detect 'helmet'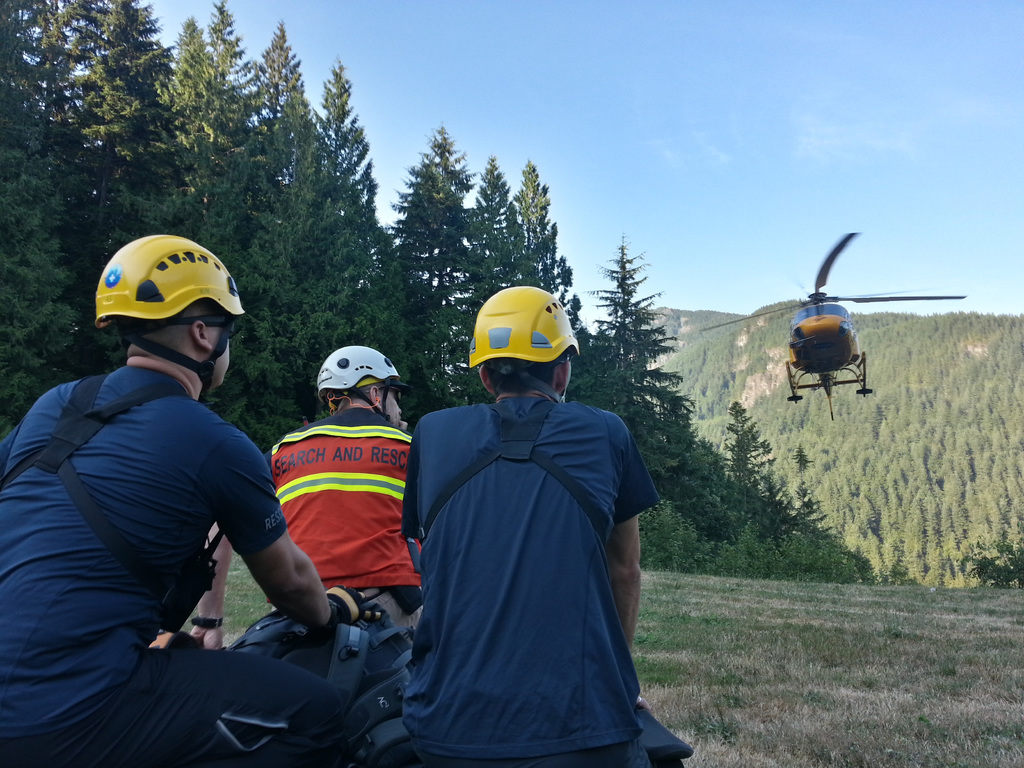
{"x1": 463, "y1": 280, "x2": 585, "y2": 405}
